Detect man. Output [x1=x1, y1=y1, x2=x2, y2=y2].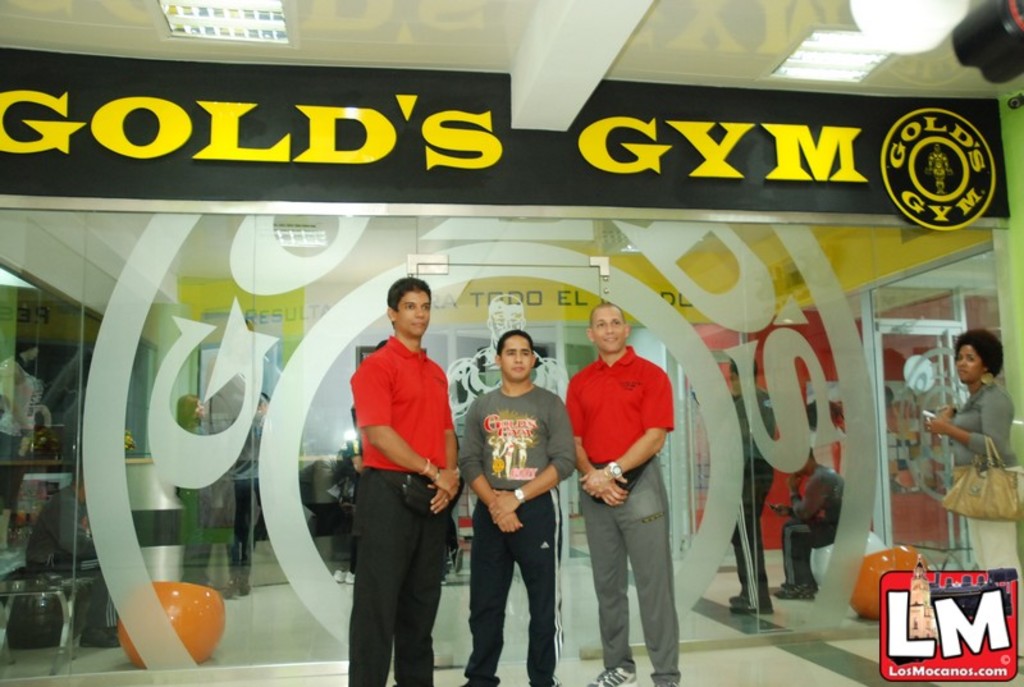
[x1=457, y1=331, x2=576, y2=686].
